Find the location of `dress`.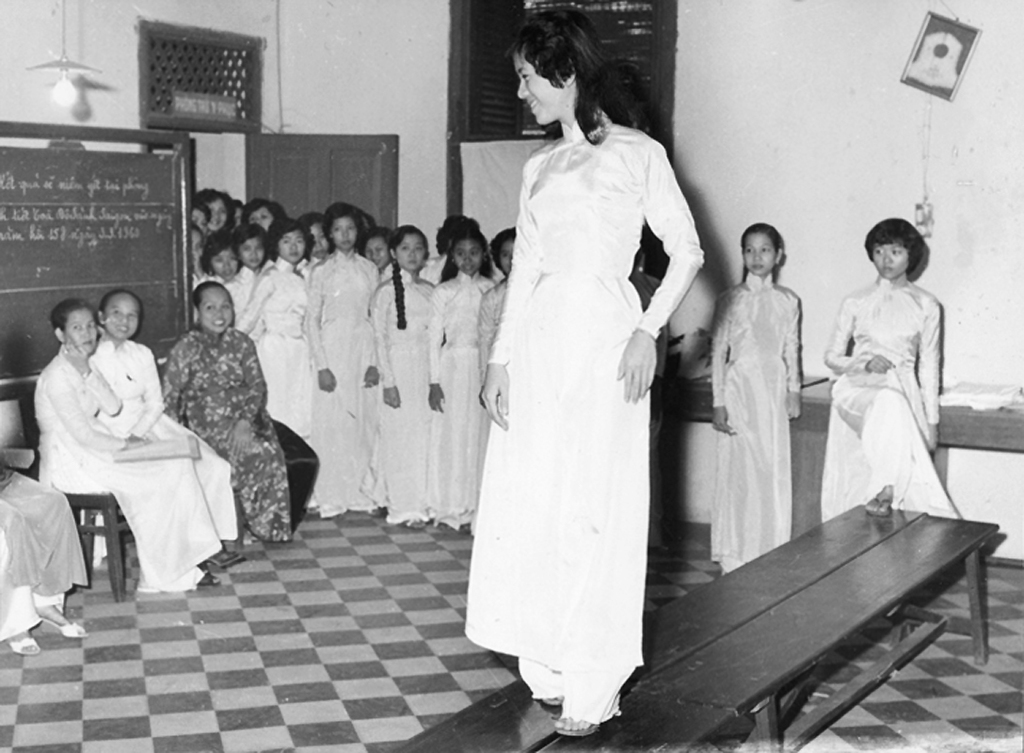
Location: rect(712, 267, 806, 578).
